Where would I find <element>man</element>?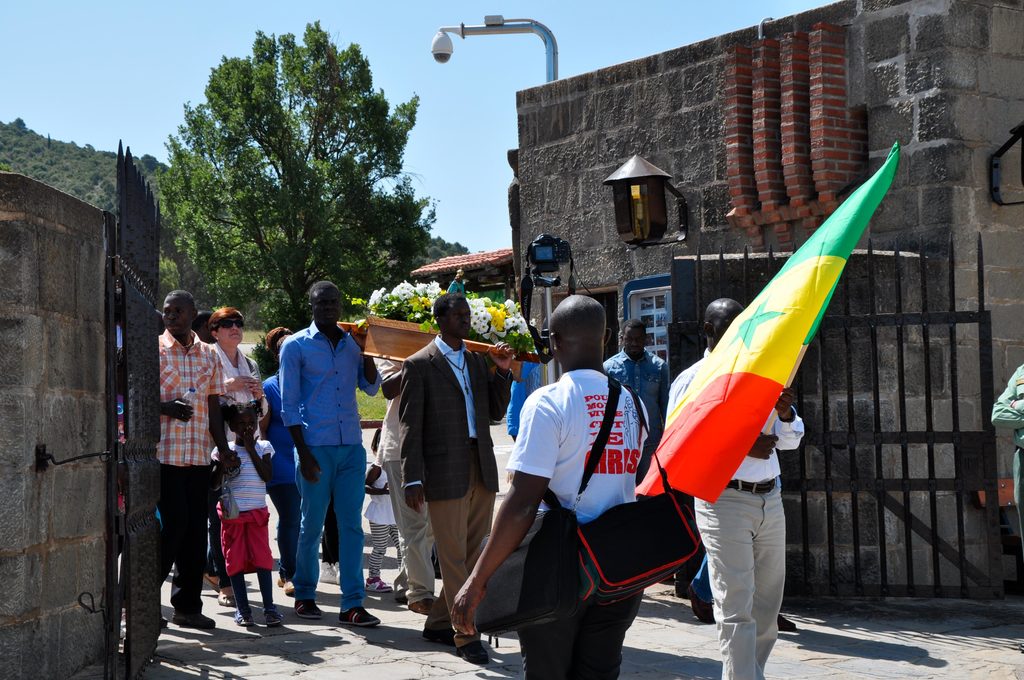
At detection(600, 320, 666, 449).
